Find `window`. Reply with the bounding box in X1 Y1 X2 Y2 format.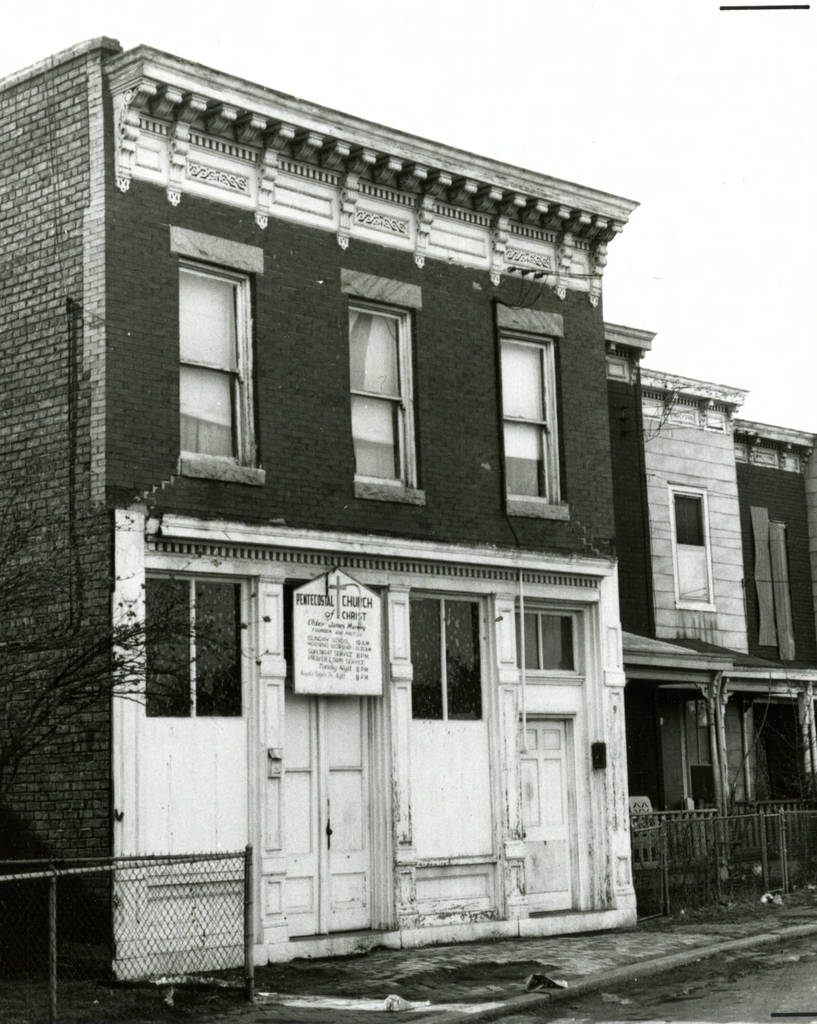
669 484 718 610.
